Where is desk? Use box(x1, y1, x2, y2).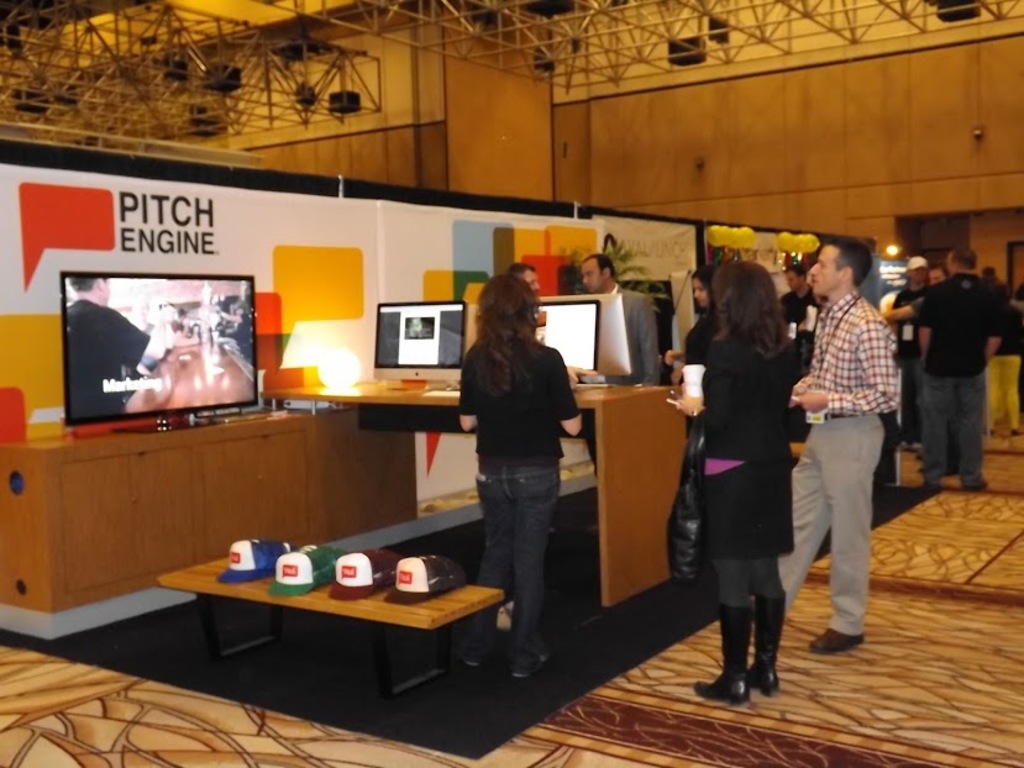
box(126, 549, 522, 706).
